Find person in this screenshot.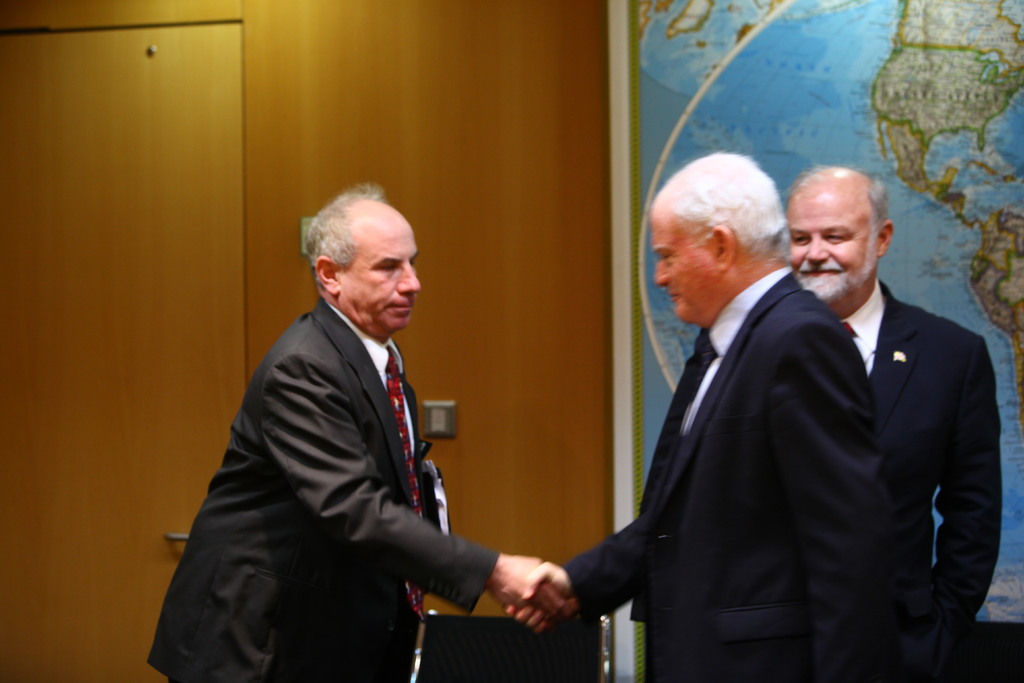
The bounding box for person is <region>783, 168, 1005, 682</region>.
